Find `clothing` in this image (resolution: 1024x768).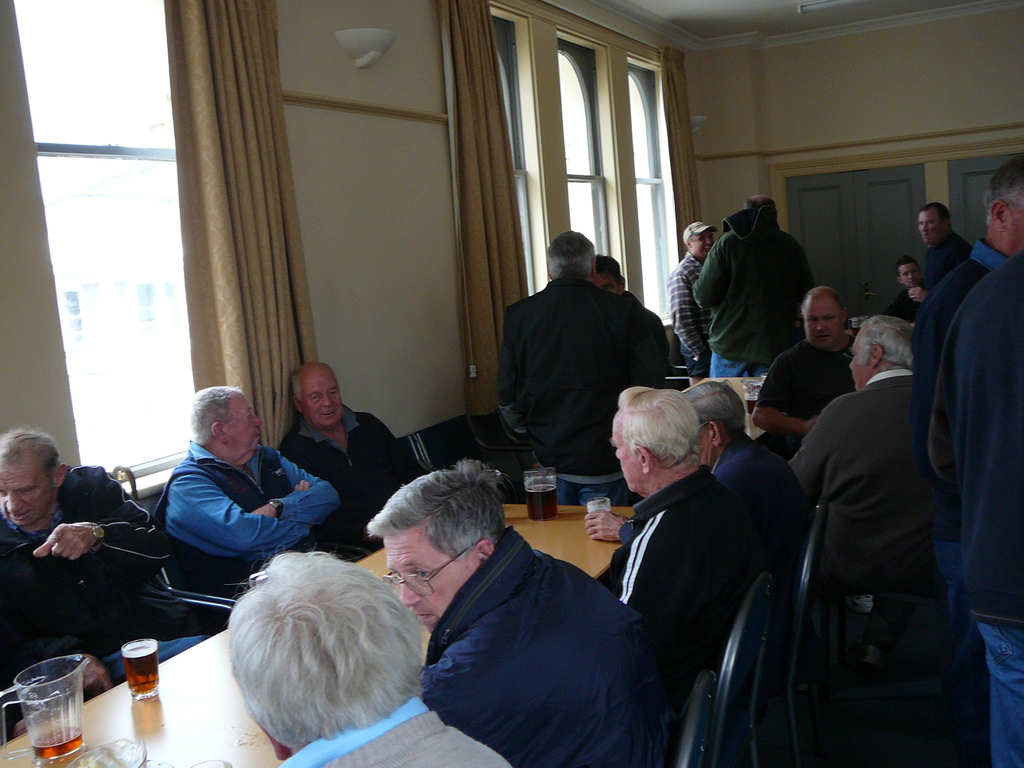
<region>982, 626, 1023, 766</region>.
